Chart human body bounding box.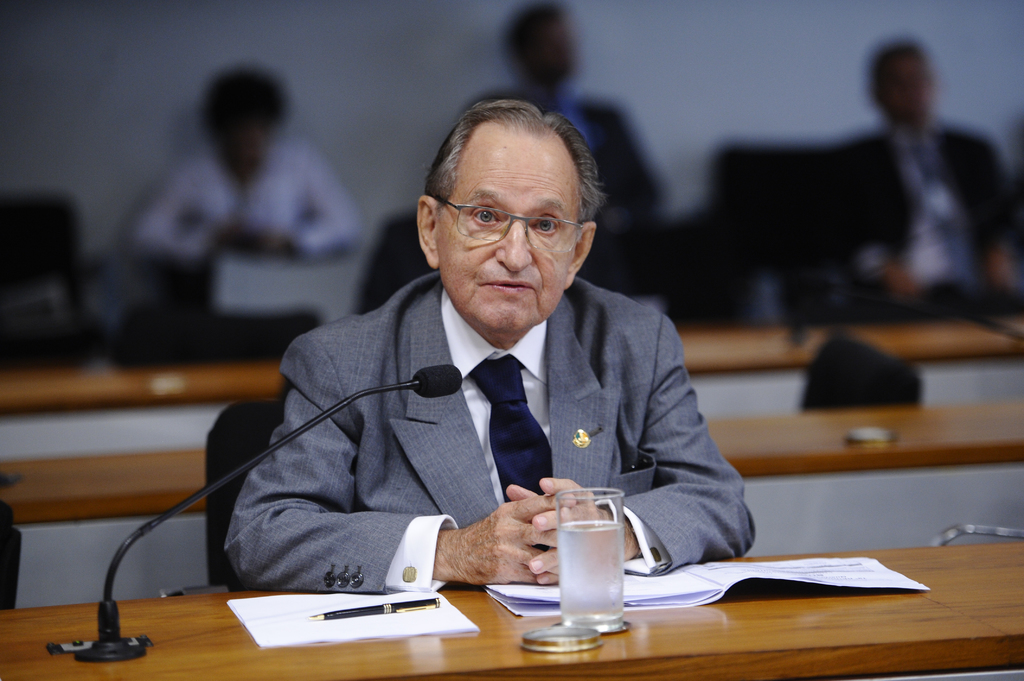
Charted: box=[166, 132, 757, 660].
